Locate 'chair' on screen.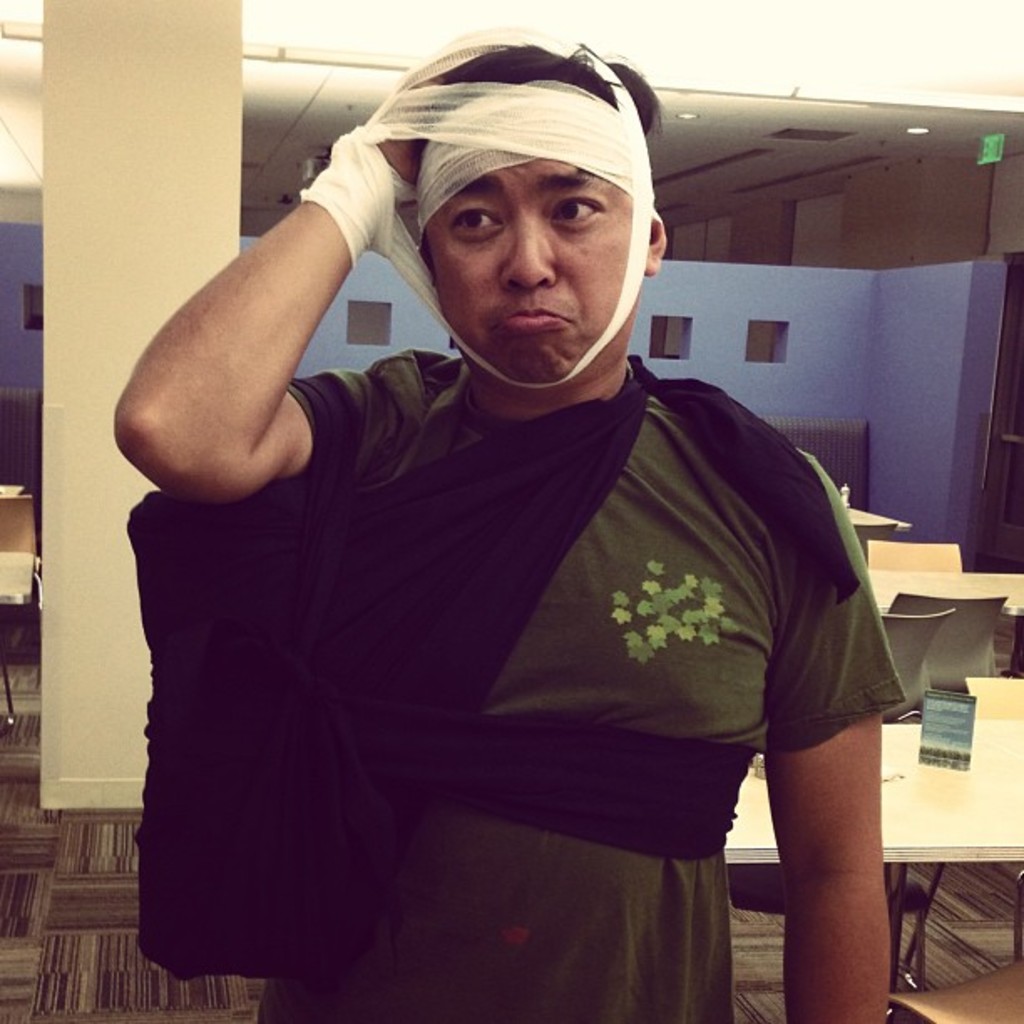
On screen at (0,492,38,557).
